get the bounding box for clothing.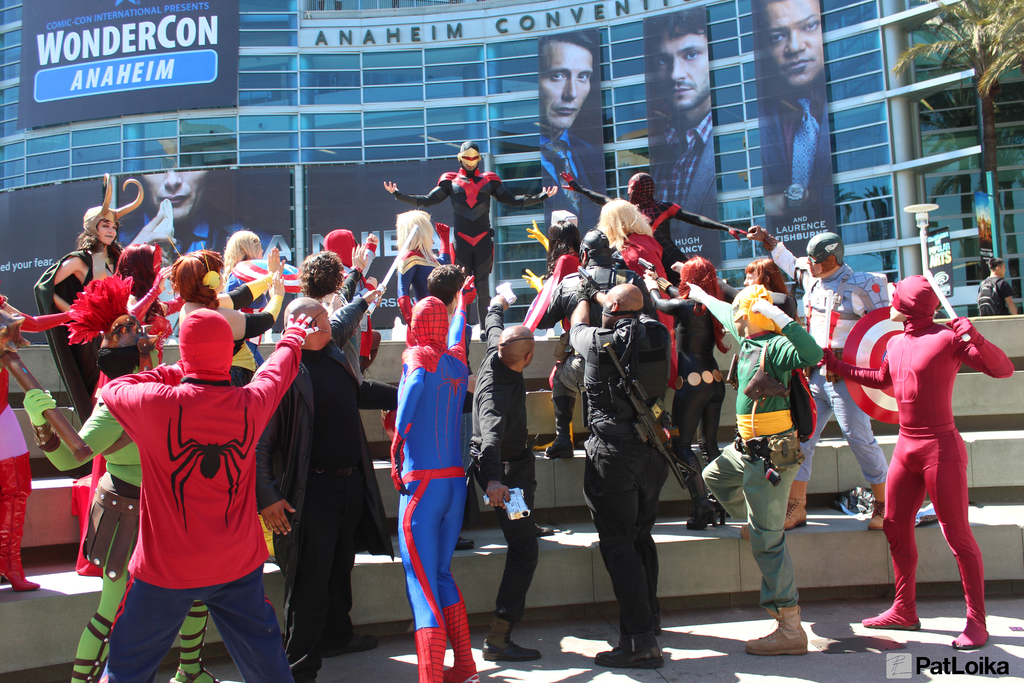
541, 129, 614, 248.
